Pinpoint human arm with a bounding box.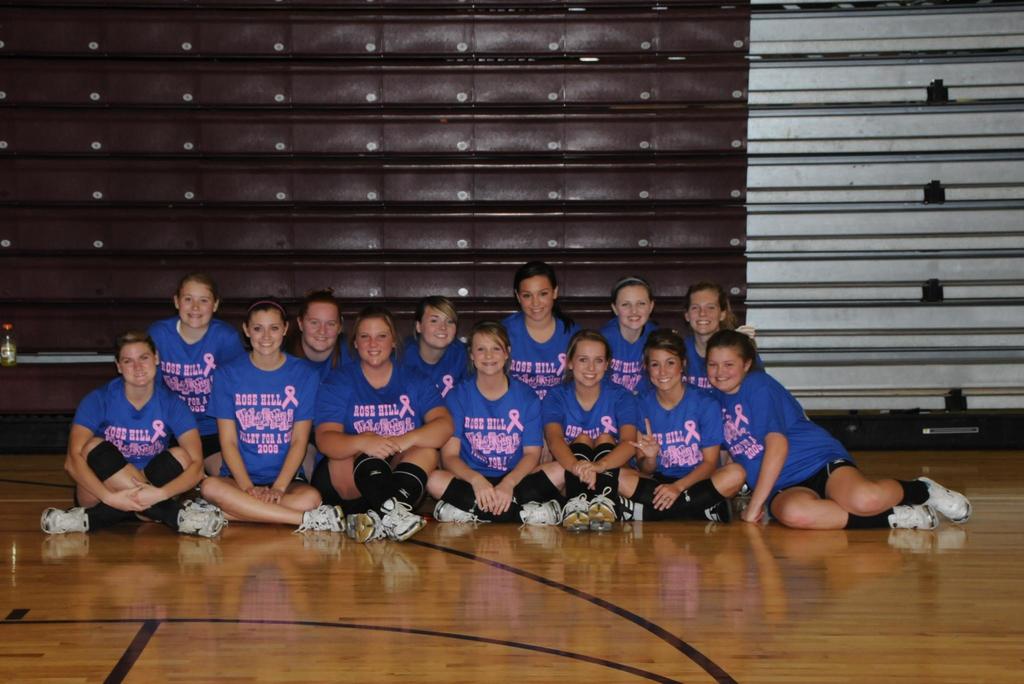
bbox=[136, 391, 204, 507].
